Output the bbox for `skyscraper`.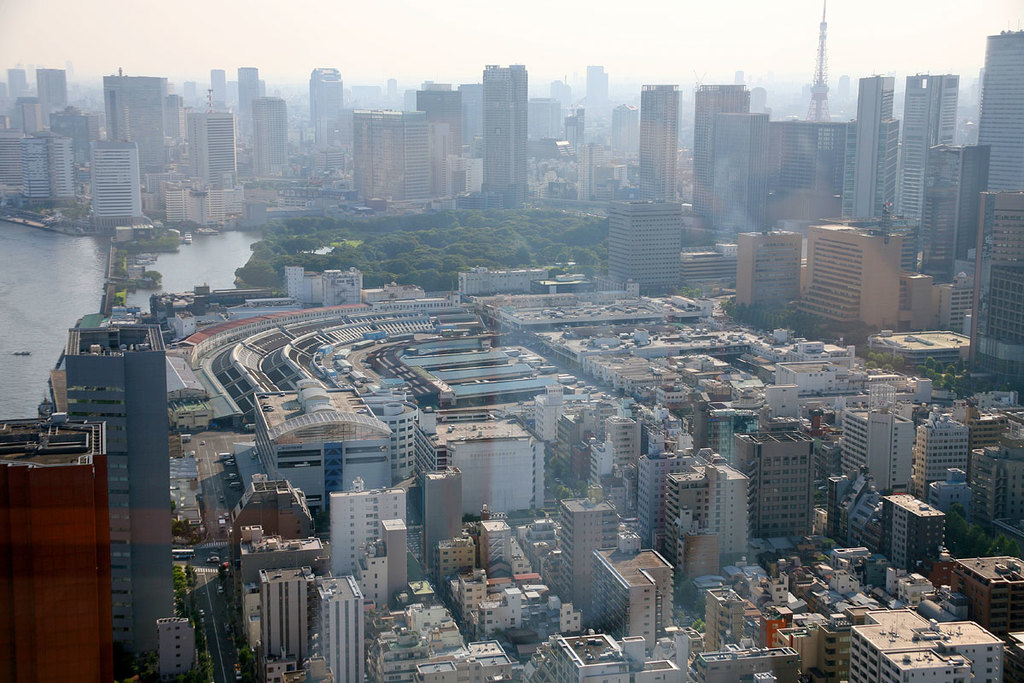
<region>972, 410, 1023, 532</region>.
